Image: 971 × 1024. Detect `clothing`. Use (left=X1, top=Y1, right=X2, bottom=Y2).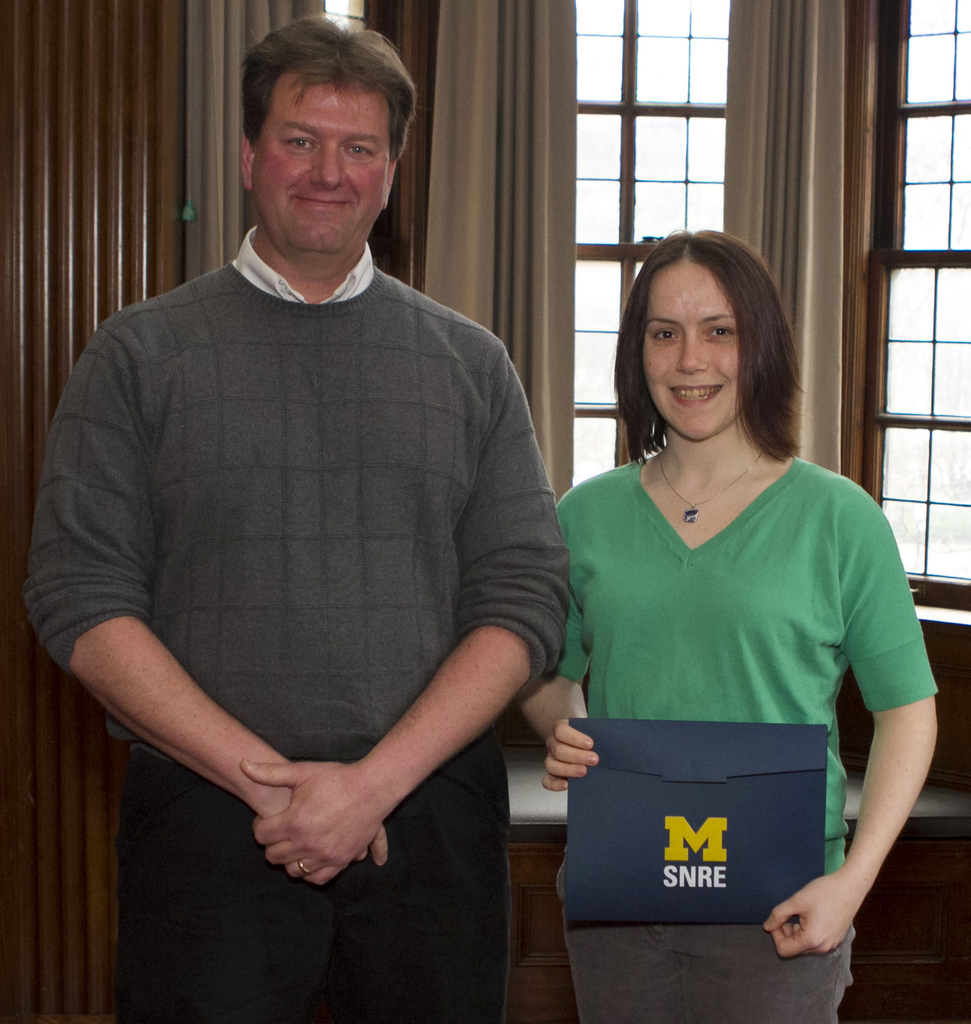
(left=113, top=757, right=516, bottom=1018).
